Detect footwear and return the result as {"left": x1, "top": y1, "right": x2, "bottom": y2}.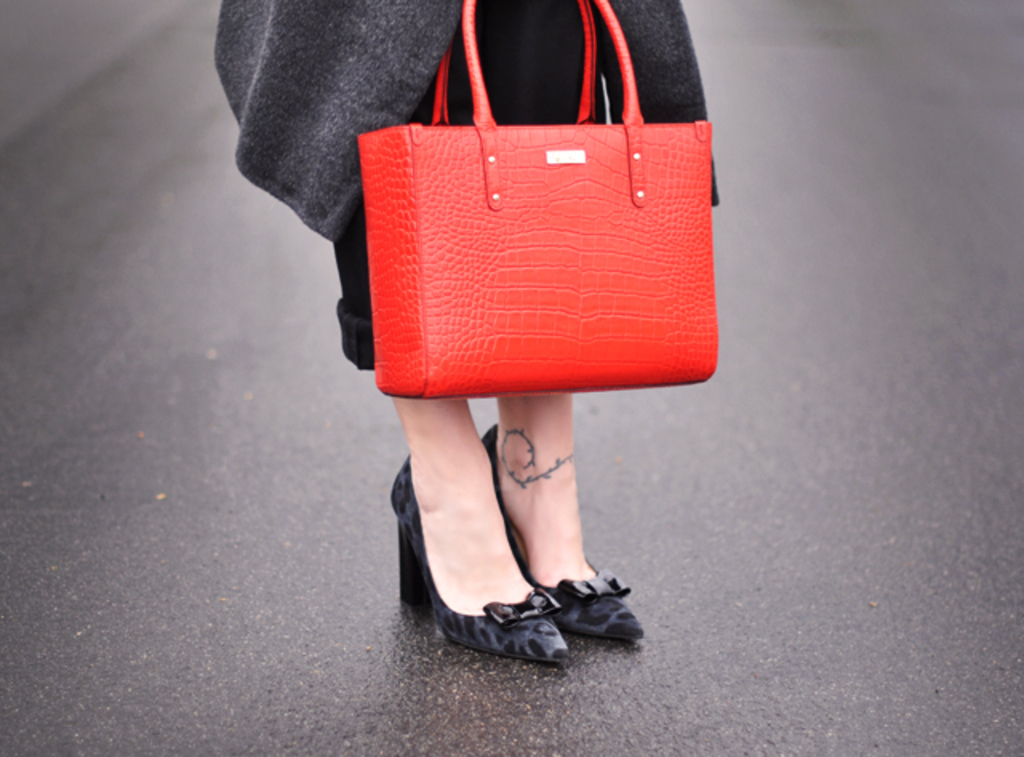
{"left": 392, "top": 450, "right": 566, "bottom": 667}.
